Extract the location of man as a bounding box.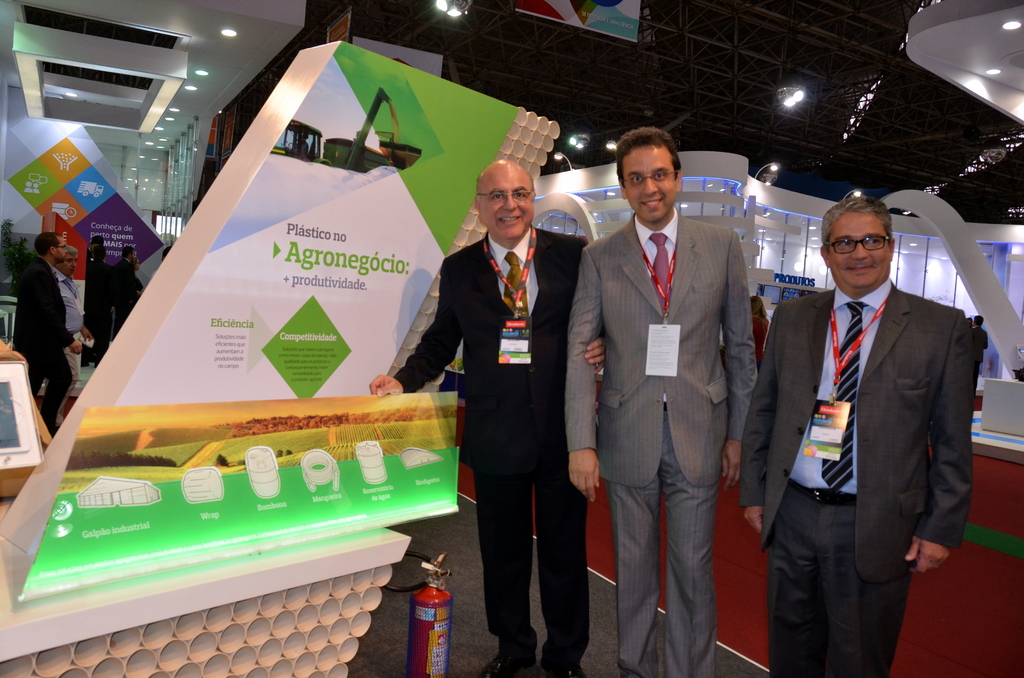
box=[755, 166, 980, 672].
